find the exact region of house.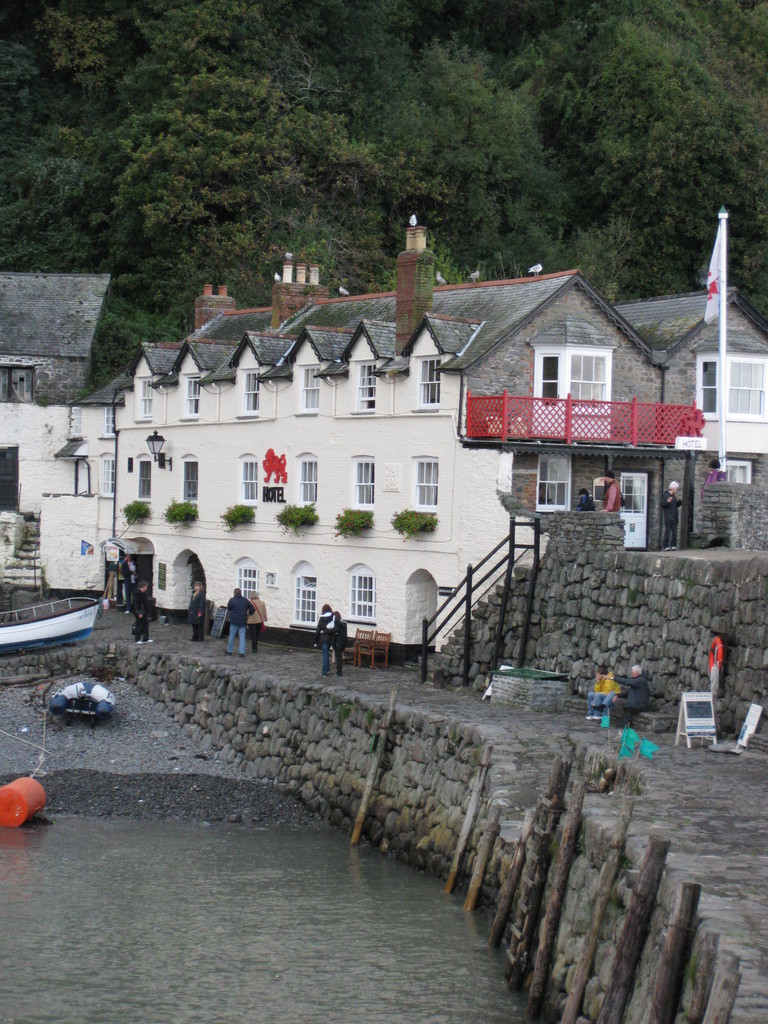
Exact region: box(0, 274, 131, 591).
